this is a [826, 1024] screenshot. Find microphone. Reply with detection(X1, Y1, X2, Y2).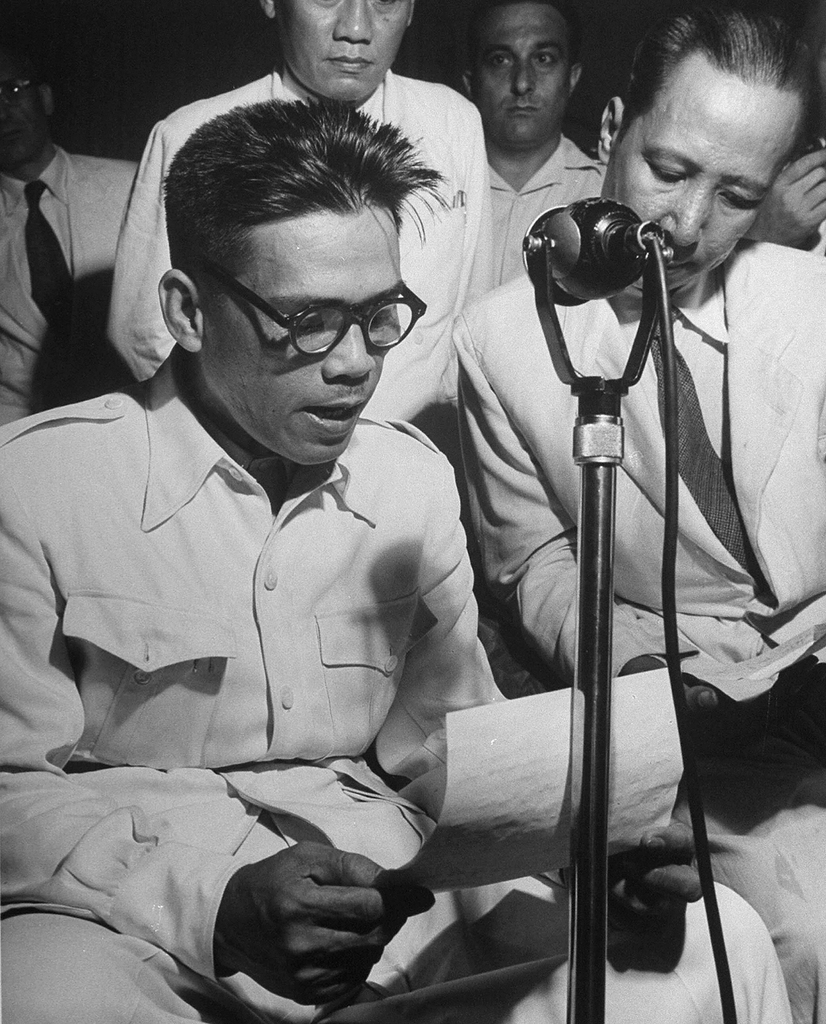
detection(509, 180, 691, 317).
